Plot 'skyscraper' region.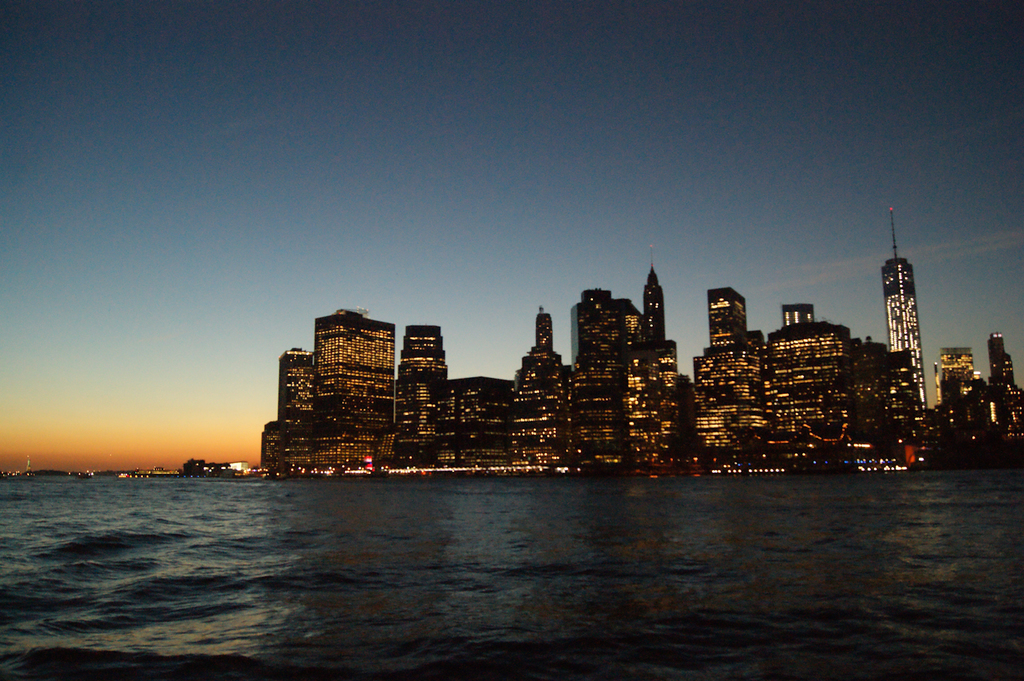
Plotted at Rect(388, 324, 447, 415).
